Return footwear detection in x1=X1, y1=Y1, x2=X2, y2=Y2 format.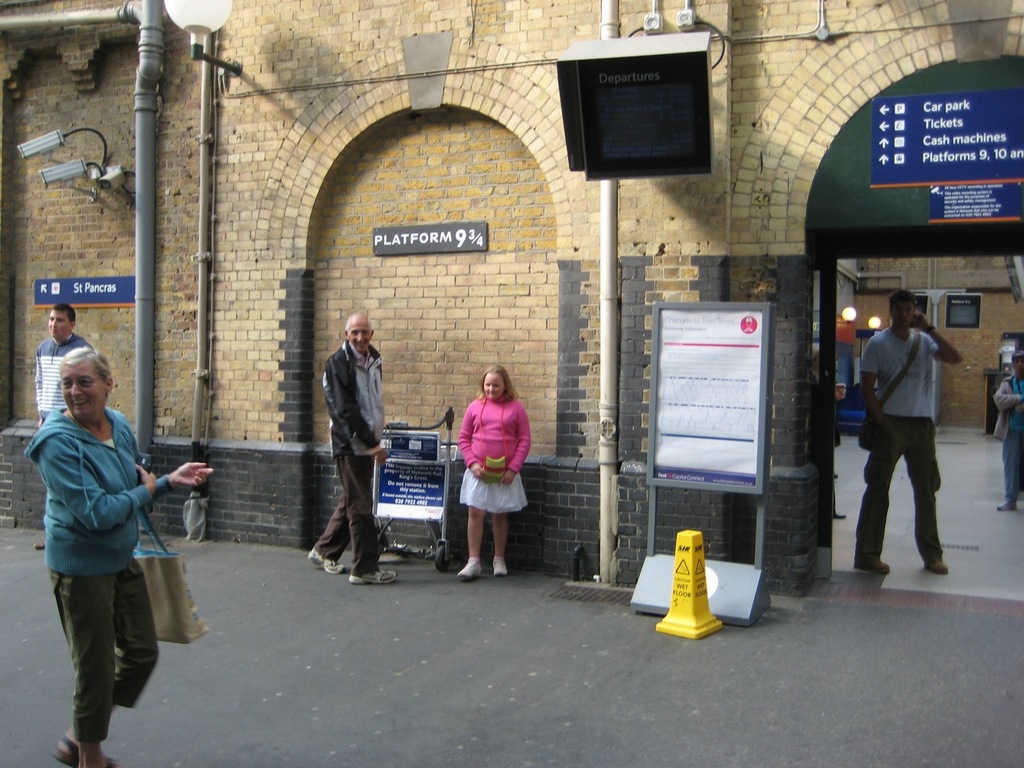
x1=50, y1=736, x2=108, y2=767.
